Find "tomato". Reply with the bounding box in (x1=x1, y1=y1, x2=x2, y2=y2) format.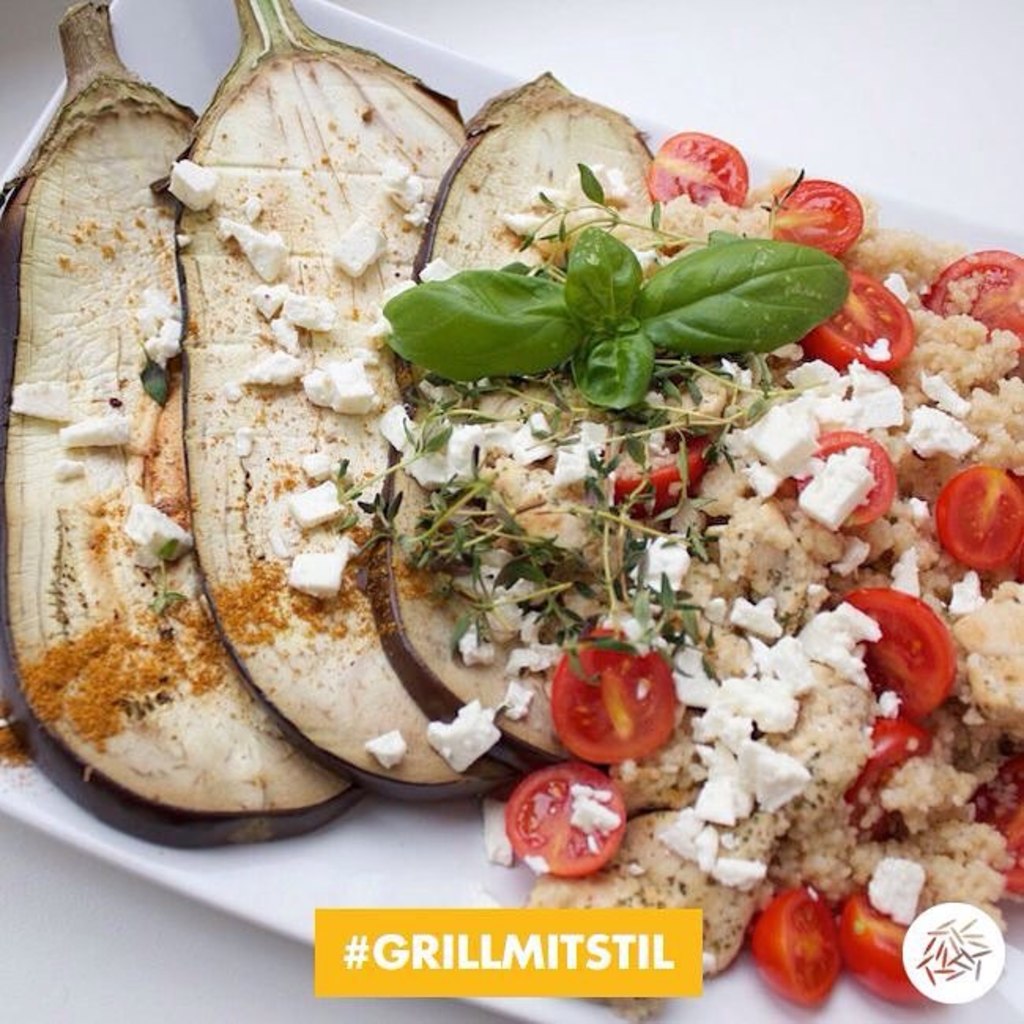
(x1=928, y1=244, x2=1022, y2=345).
